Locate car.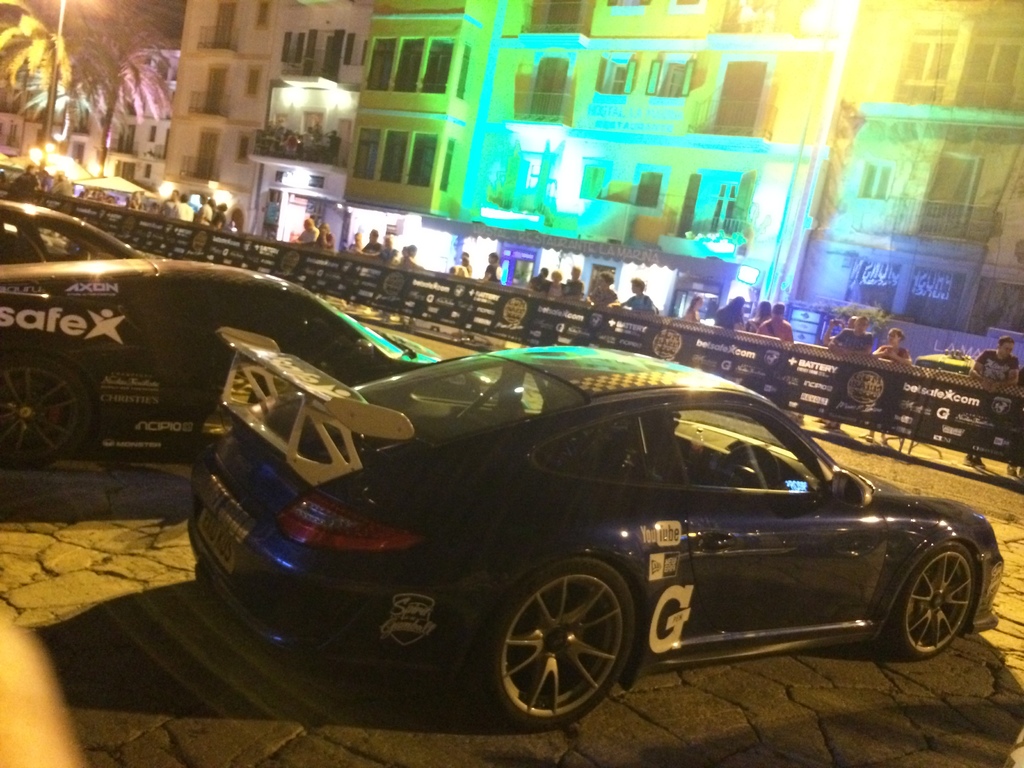
Bounding box: l=0, t=203, r=149, b=264.
